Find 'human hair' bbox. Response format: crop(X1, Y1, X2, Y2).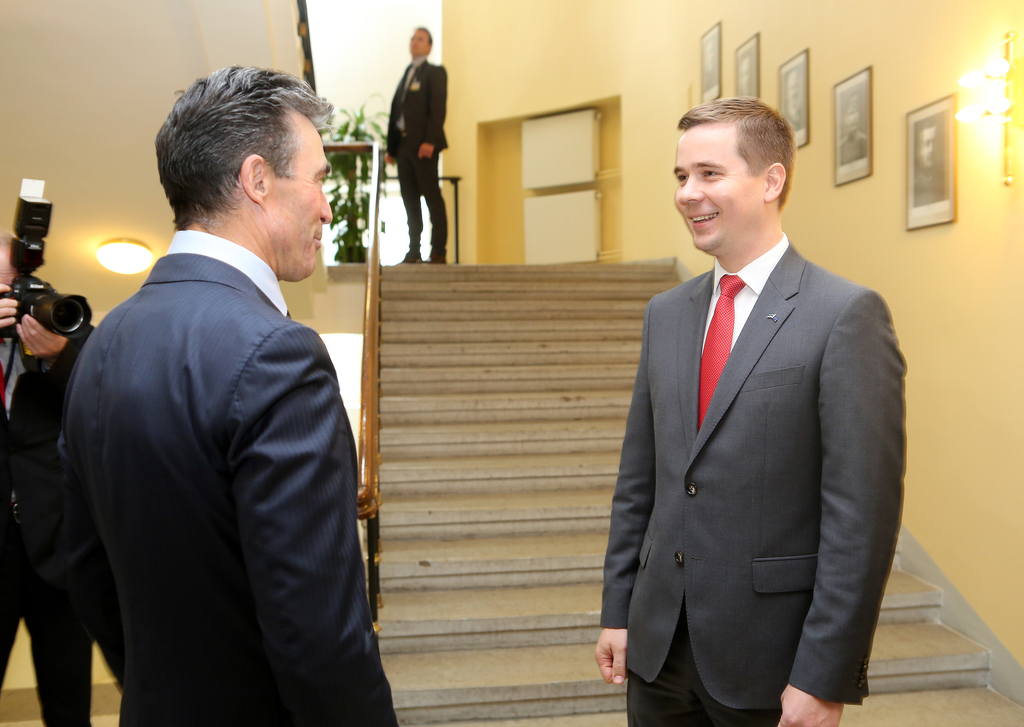
crop(152, 71, 323, 248).
